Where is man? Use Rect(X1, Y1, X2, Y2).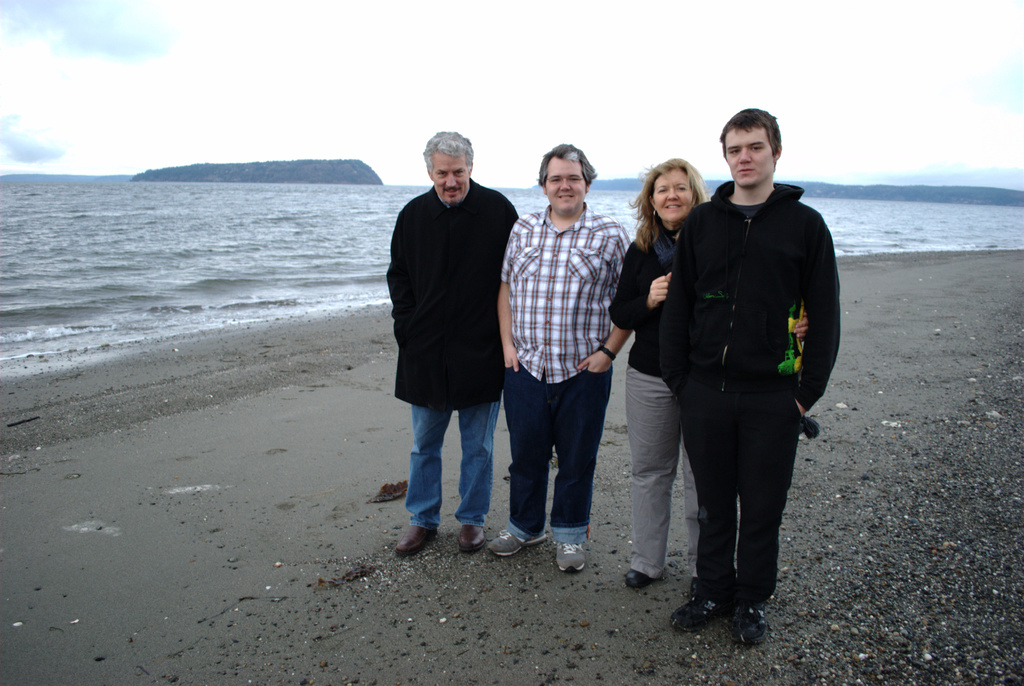
Rect(385, 122, 529, 561).
